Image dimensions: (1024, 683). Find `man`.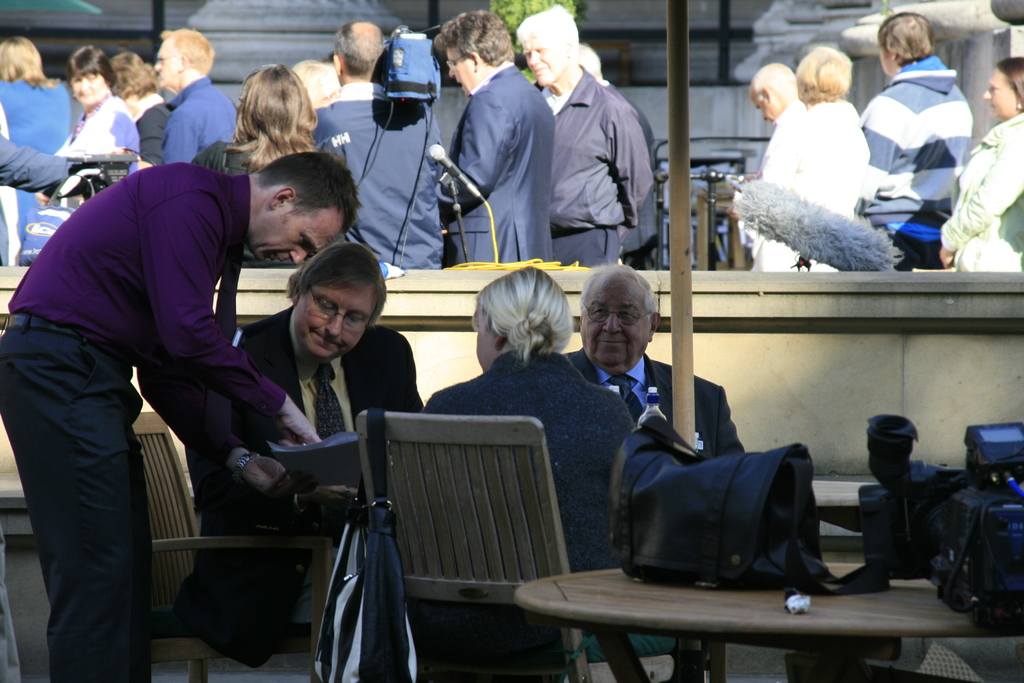
bbox=(574, 39, 655, 267).
